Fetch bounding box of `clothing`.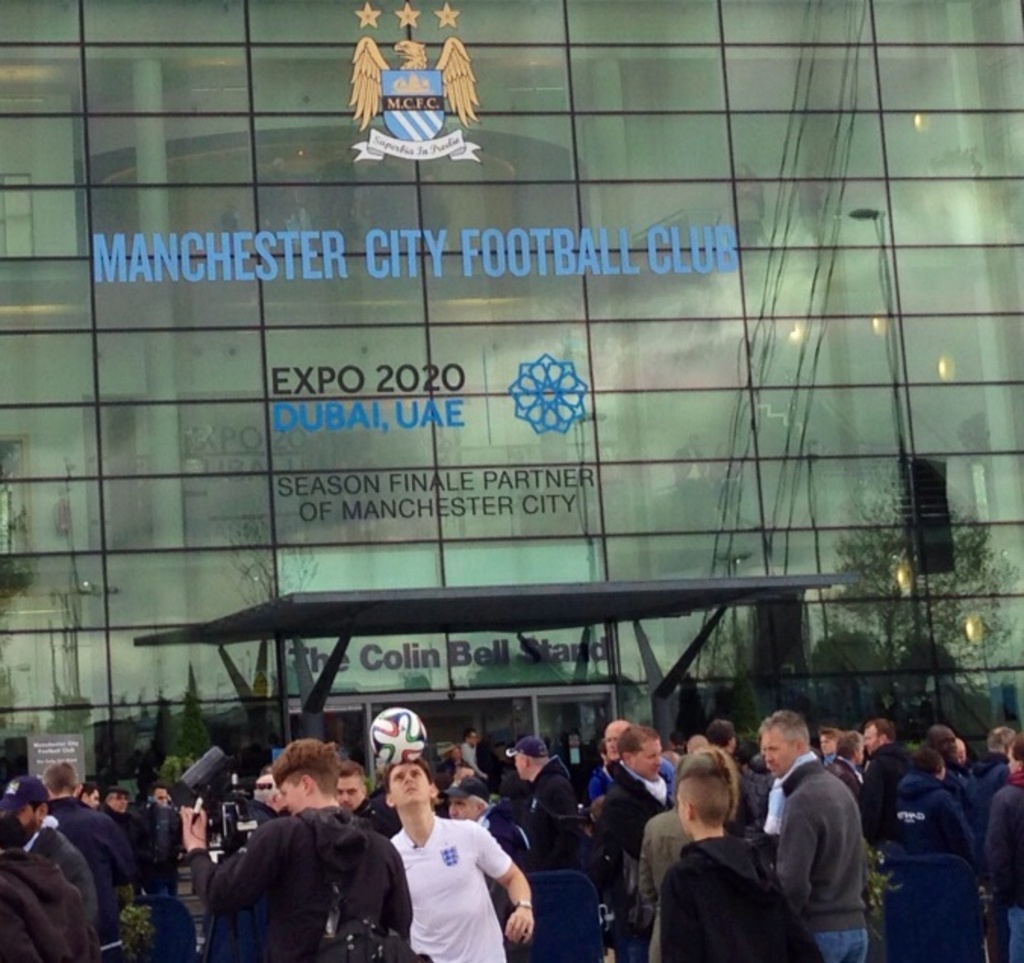
Bbox: 660 831 794 961.
